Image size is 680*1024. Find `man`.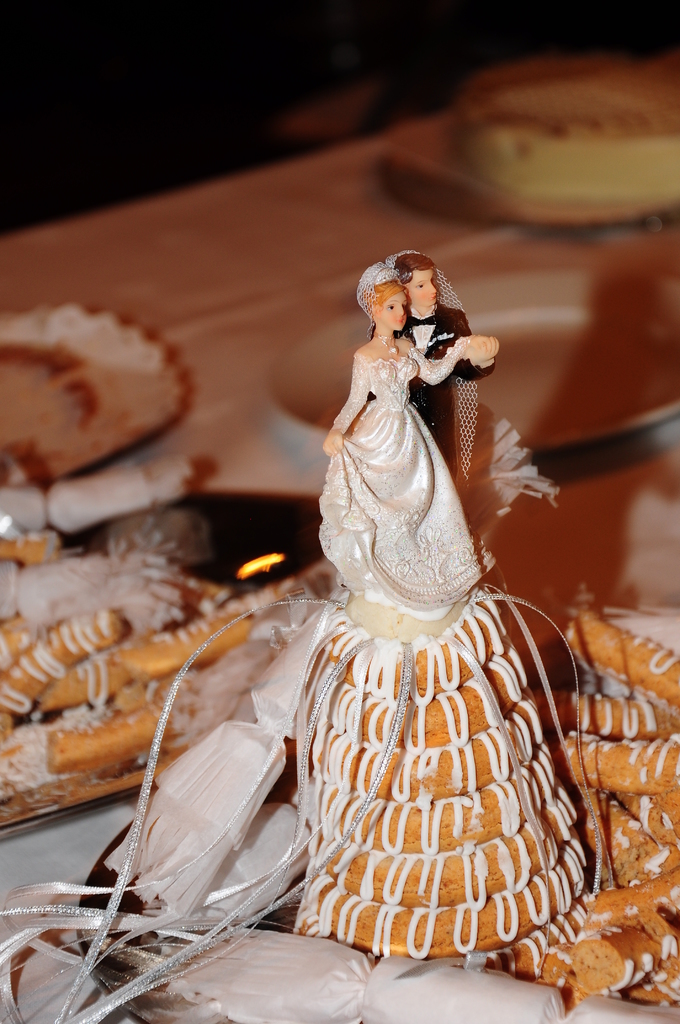
[x1=391, y1=260, x2=505, y2=470].
